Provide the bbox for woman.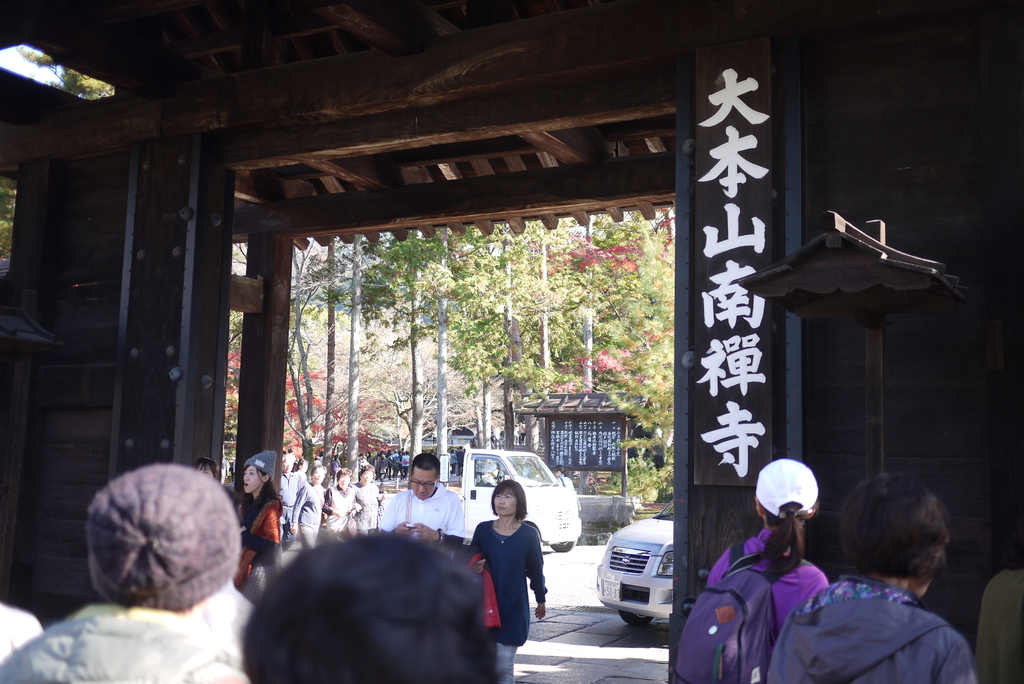
<bbox>708, 456, 829, 683</bbox>.
